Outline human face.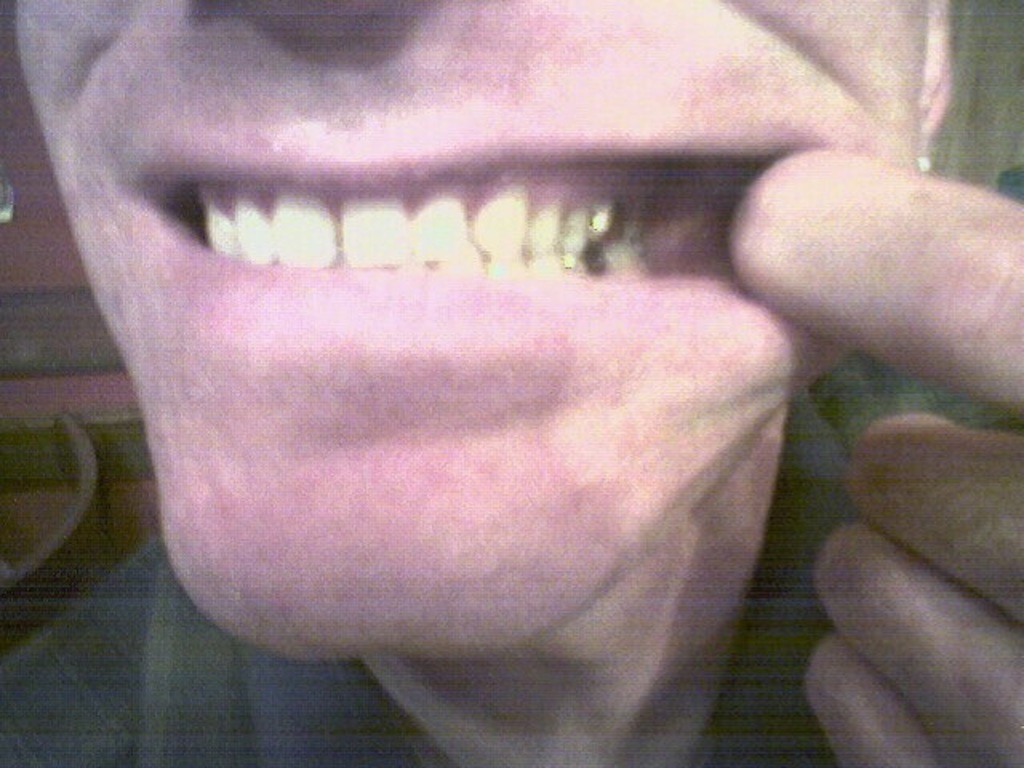
Outline: Rect(11, 0, 931, 658).
